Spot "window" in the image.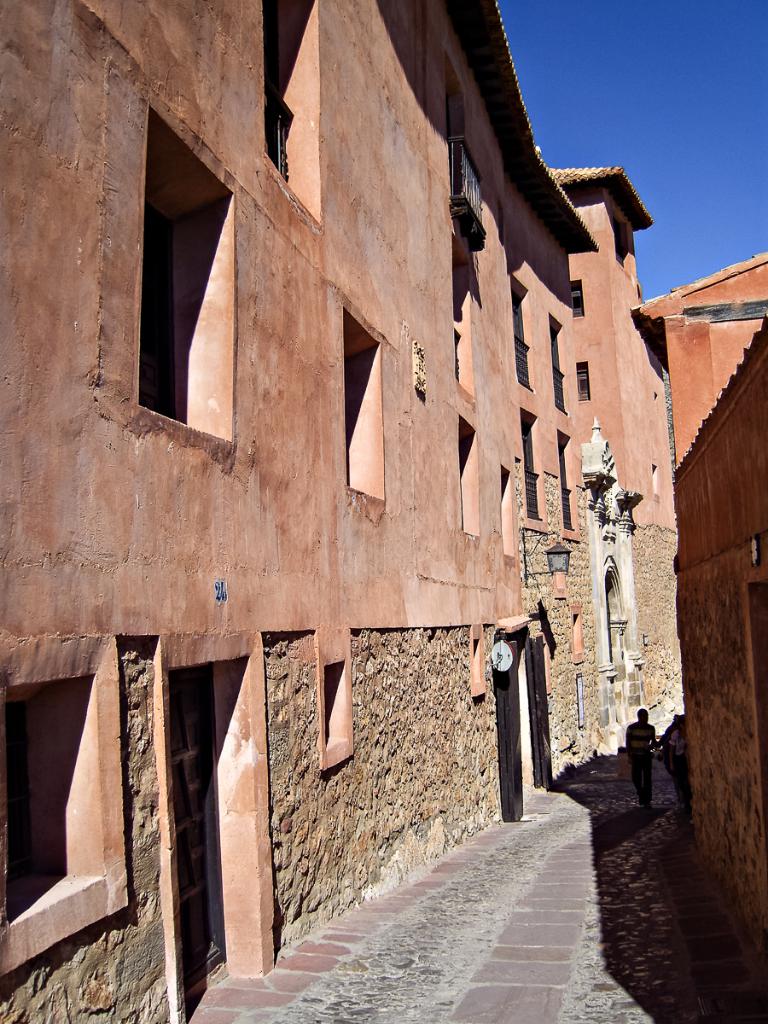
"window" found at <region>313, 664, 352, 773</region>.
